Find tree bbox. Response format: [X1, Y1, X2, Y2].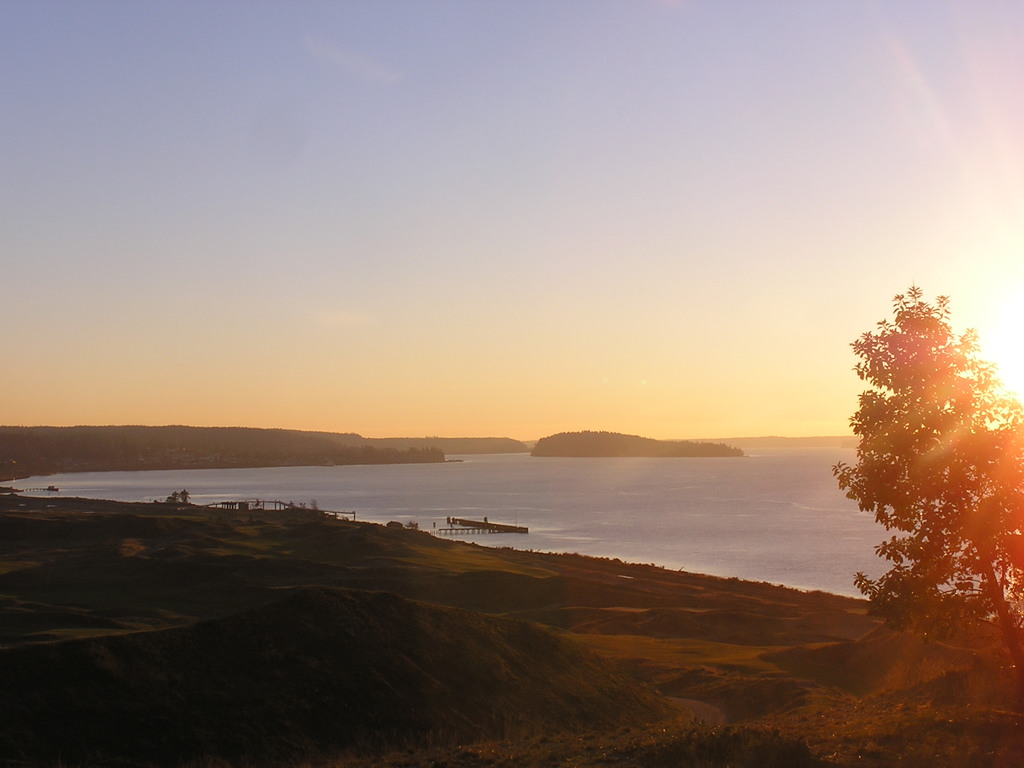
[829, 269, 1007, 659].
